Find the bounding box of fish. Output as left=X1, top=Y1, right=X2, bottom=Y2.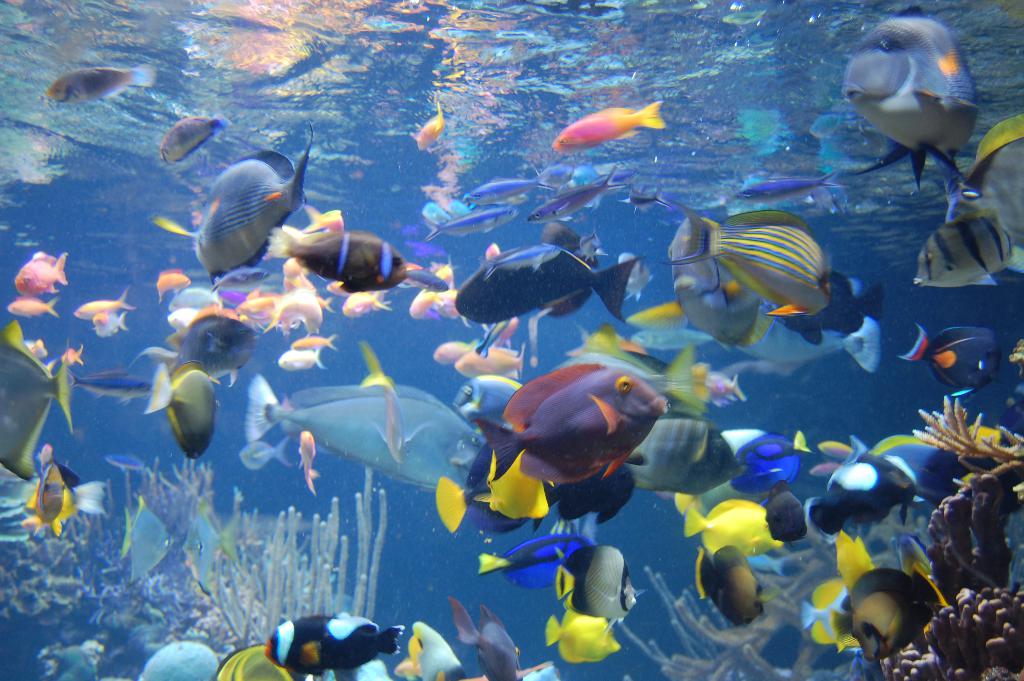
left=160, top=311, right=254, bottom=376.
